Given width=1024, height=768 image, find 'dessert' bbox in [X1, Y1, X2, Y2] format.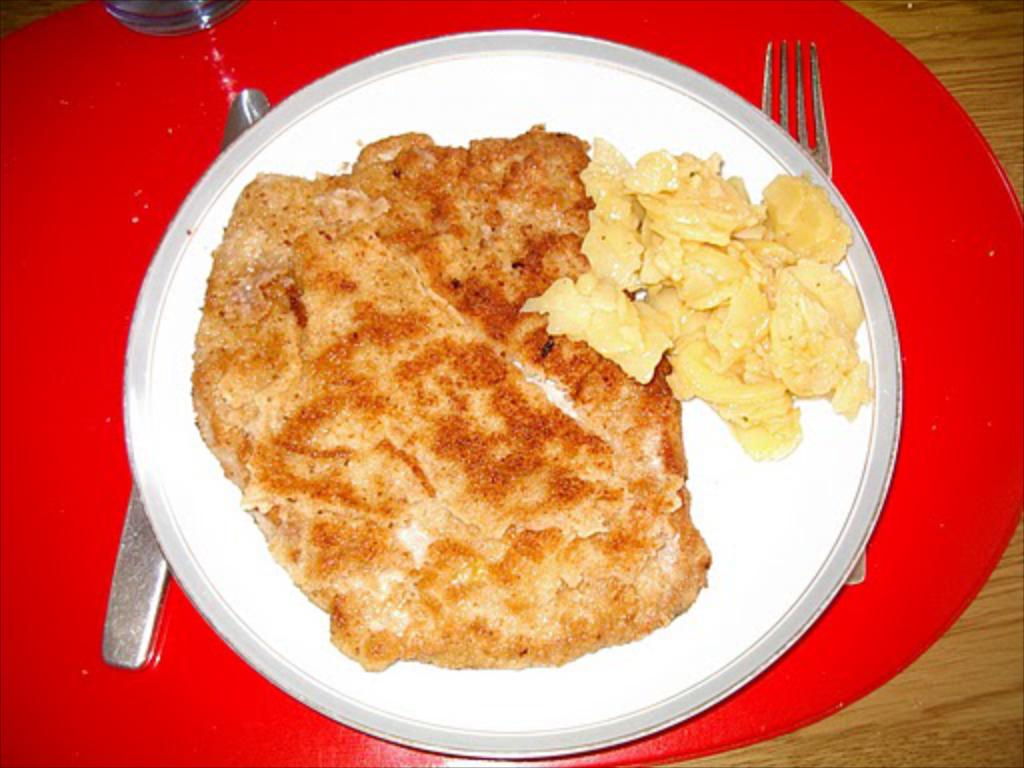
[192, 140, 724, 674].
